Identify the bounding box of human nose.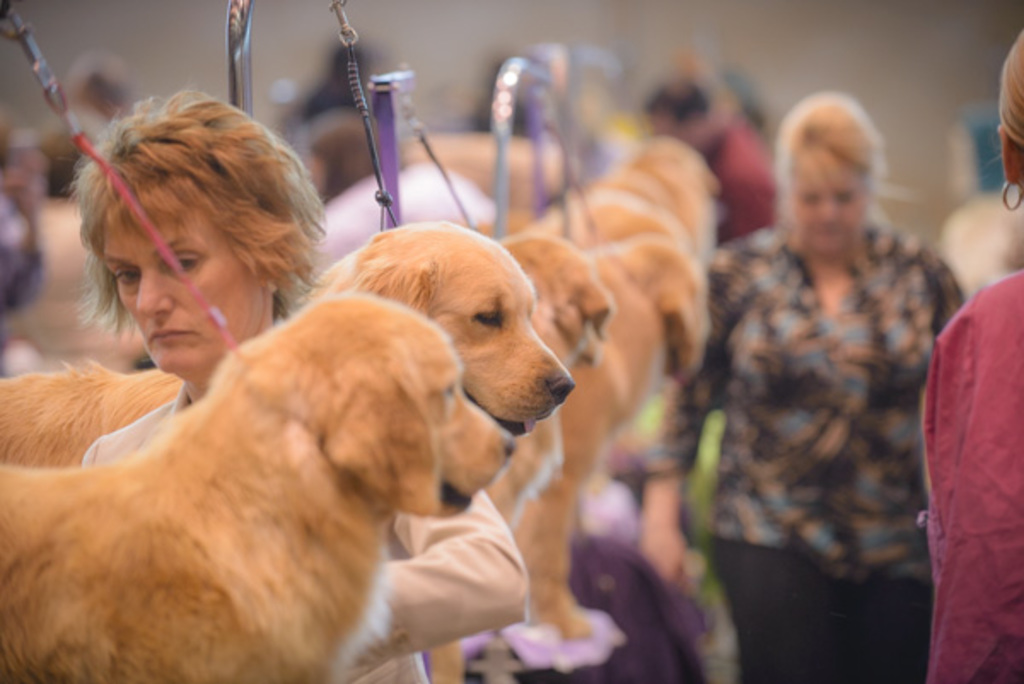
bbox(819, 200, 840, 217).
